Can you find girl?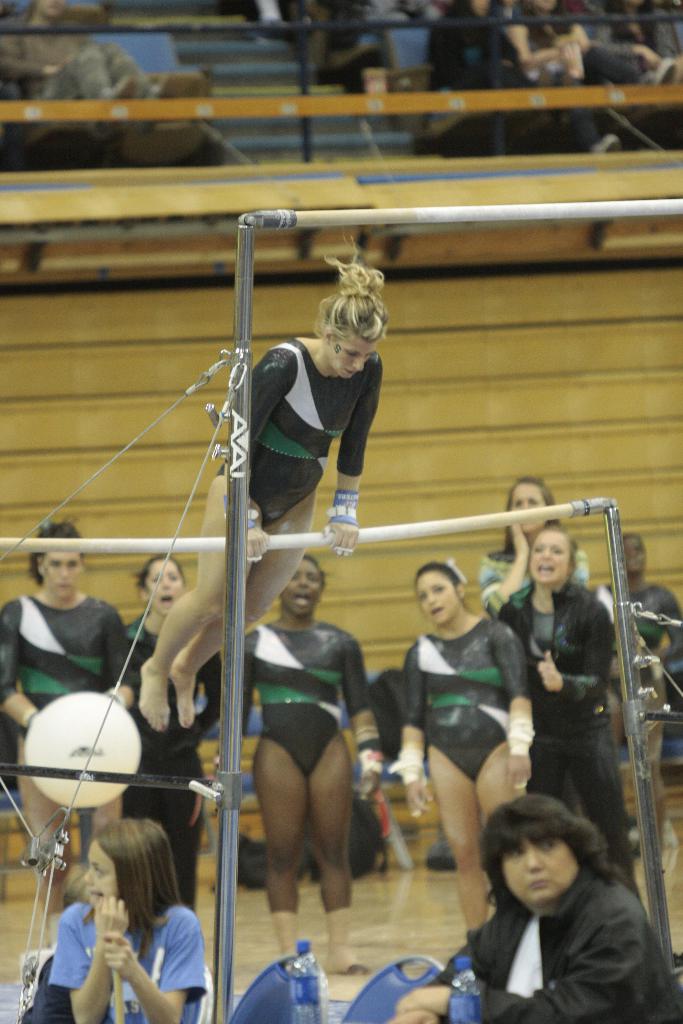
Yes, bounding box: left=48, top=816, right=204, bottom=1023.
